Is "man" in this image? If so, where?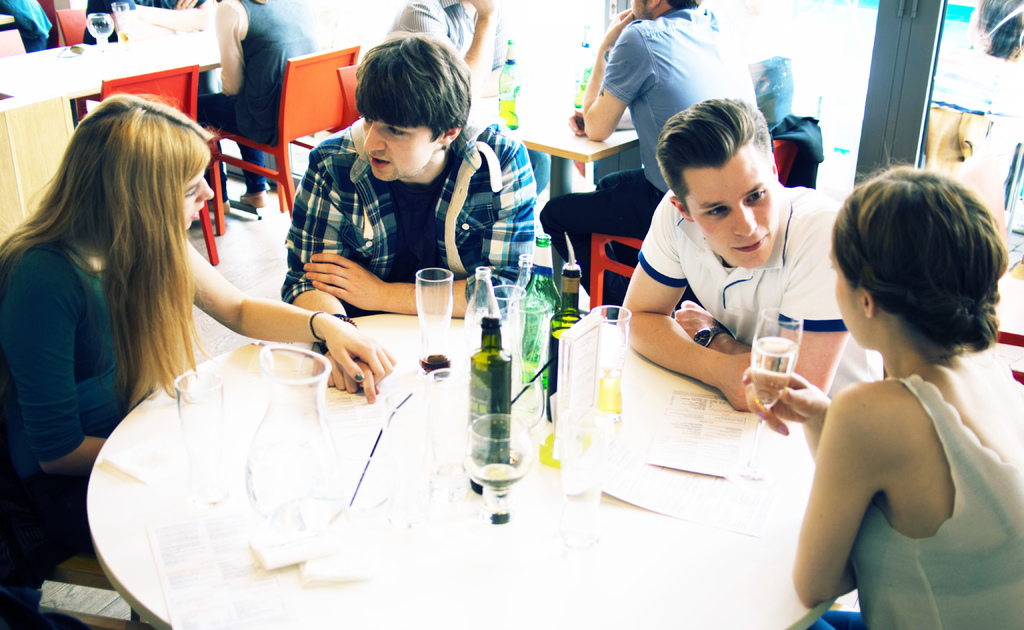
Yes, at box(380, 0, 499, 68).
